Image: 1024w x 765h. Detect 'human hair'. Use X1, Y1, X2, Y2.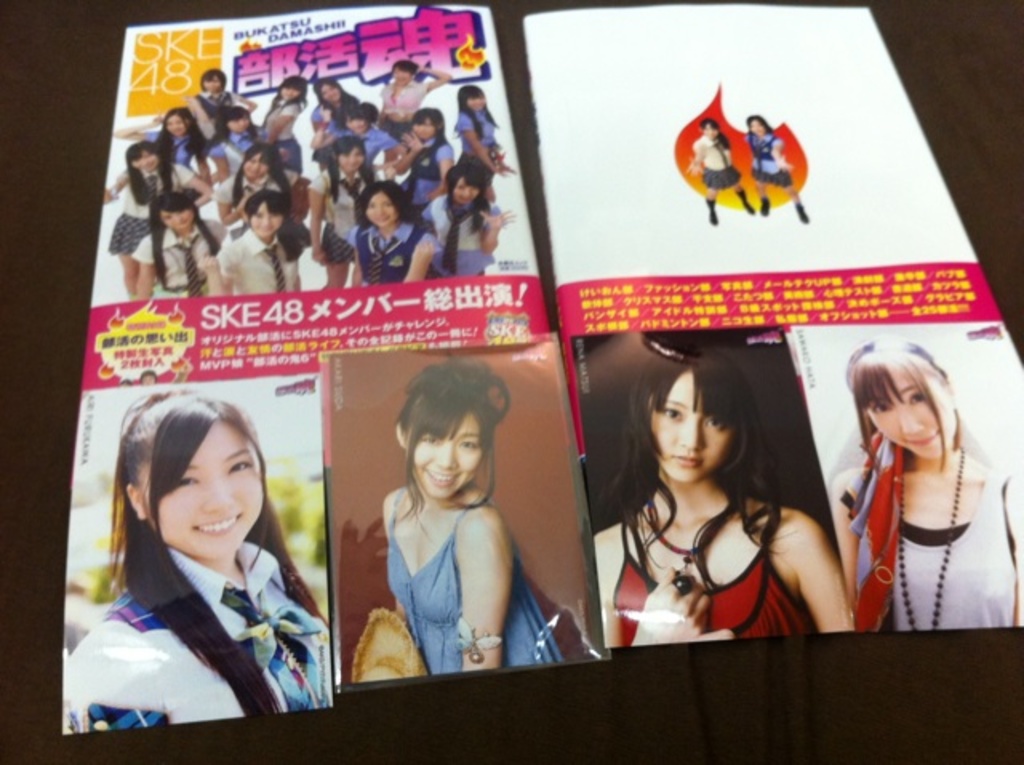
106, 386, 331, 717.
